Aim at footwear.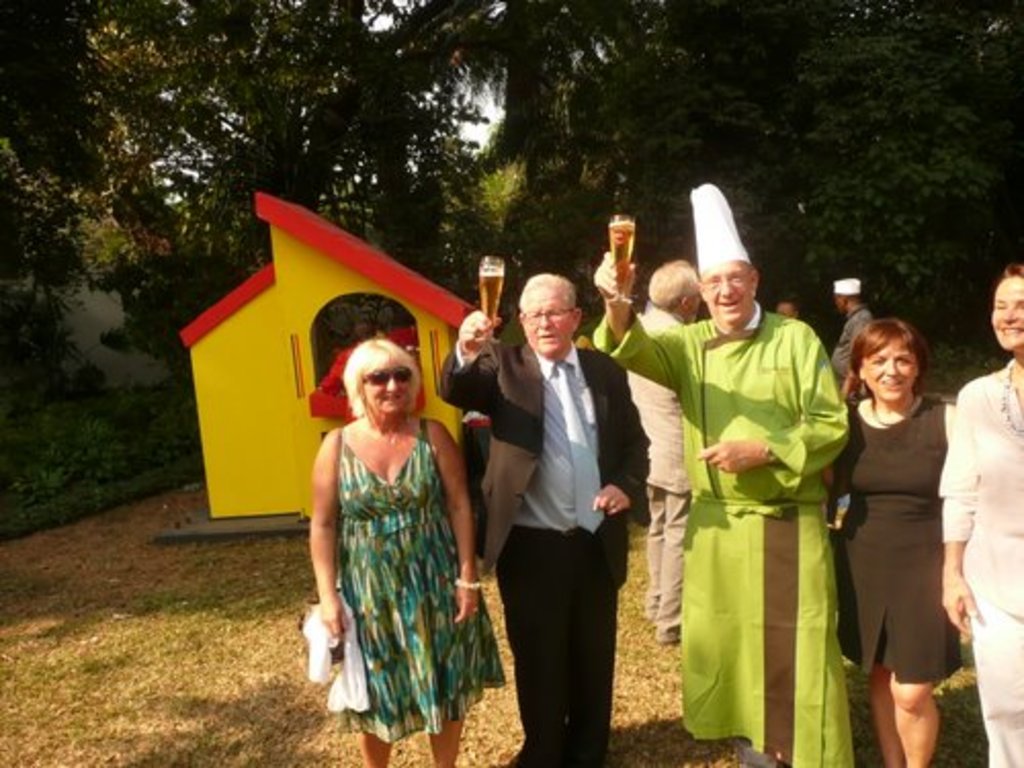
Aimed at 664,627,680,639.
